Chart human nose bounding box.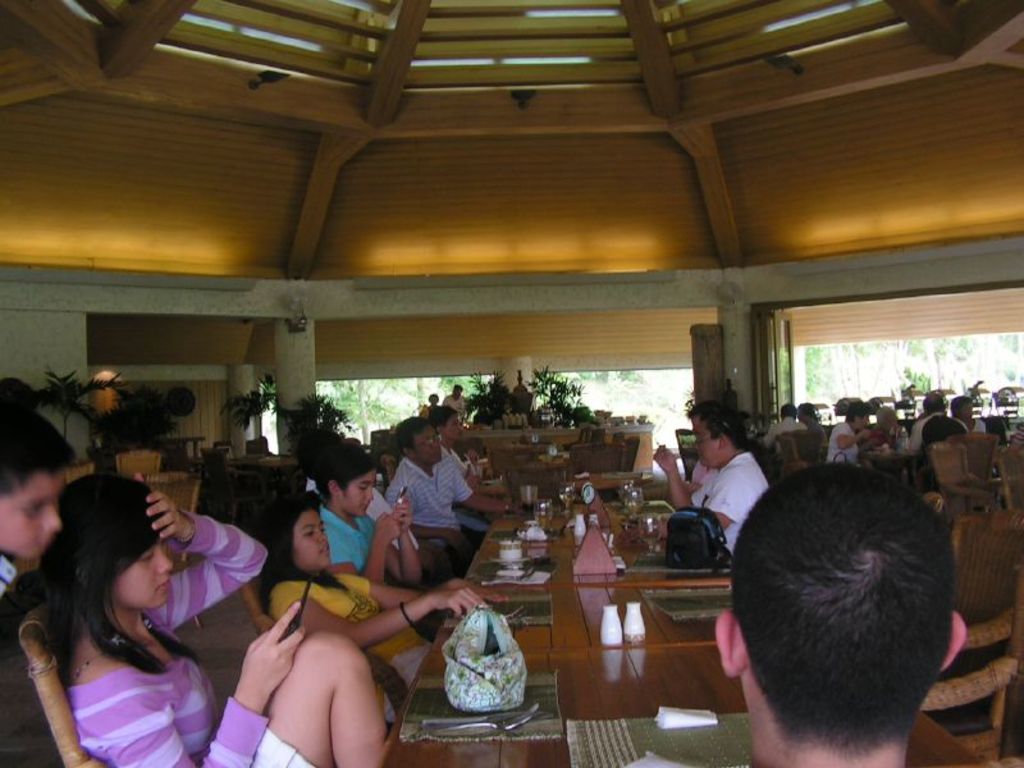
Charted: rect(365, 485, 376, 503).
